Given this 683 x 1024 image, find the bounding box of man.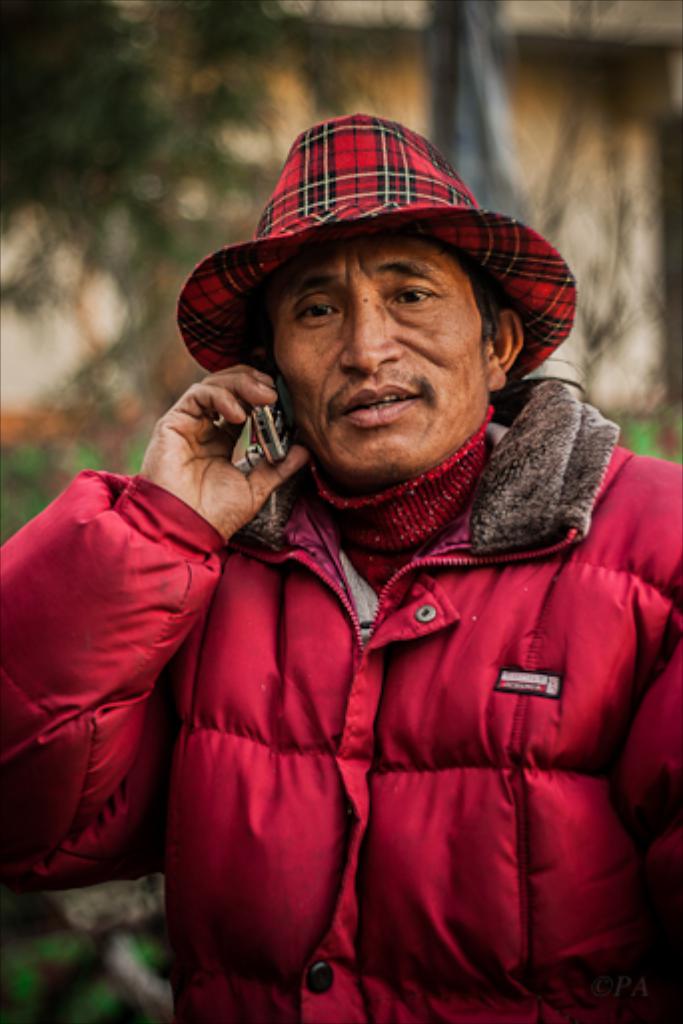
Rect(0, 110, 681, 1022).
